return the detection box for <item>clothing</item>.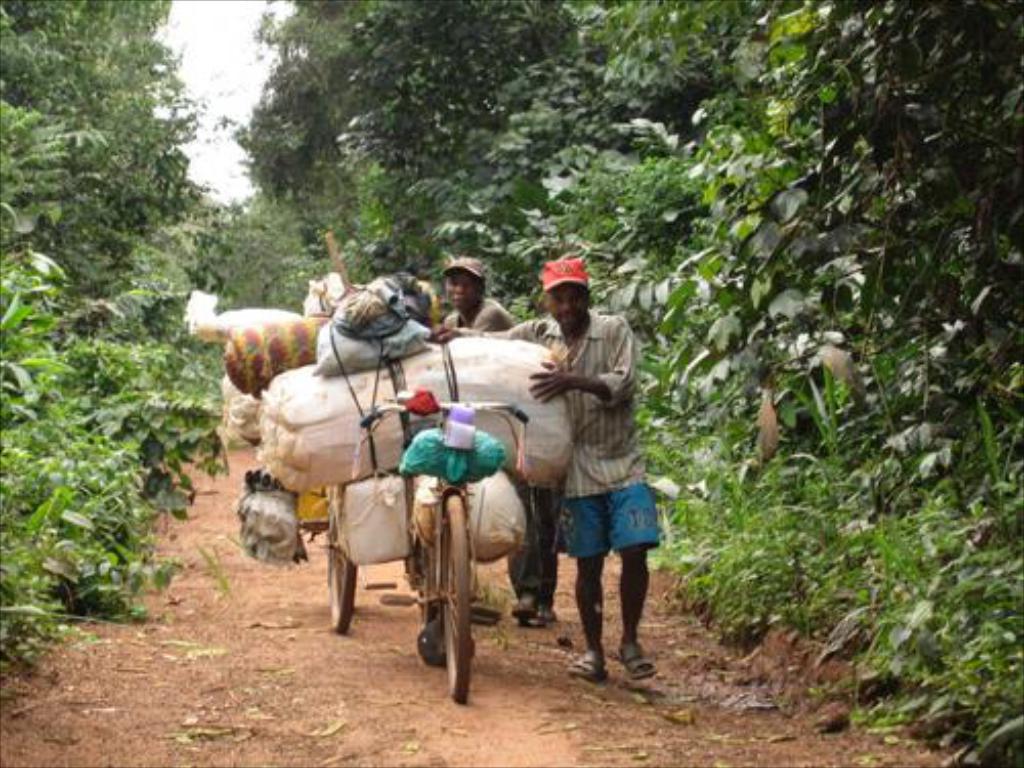
{"x1": 516, "y1": 260, "x2": 647, "y2": 625}.
